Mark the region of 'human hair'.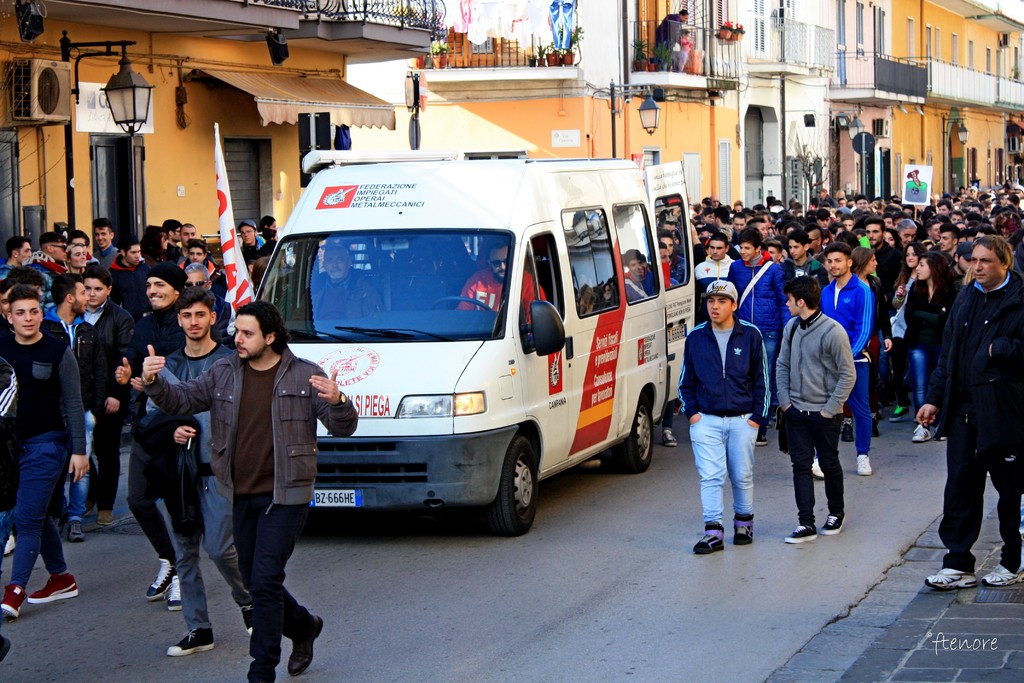
Region: bbox(844, 215, 850, 220).
